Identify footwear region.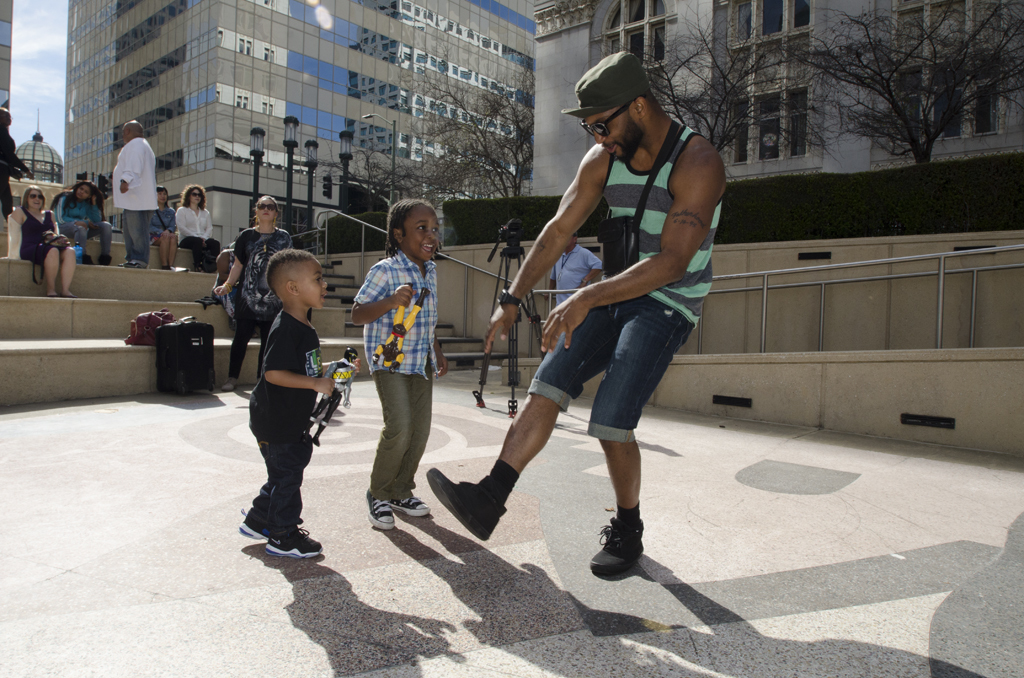
Region: box=[436, 468, 529, 545].
